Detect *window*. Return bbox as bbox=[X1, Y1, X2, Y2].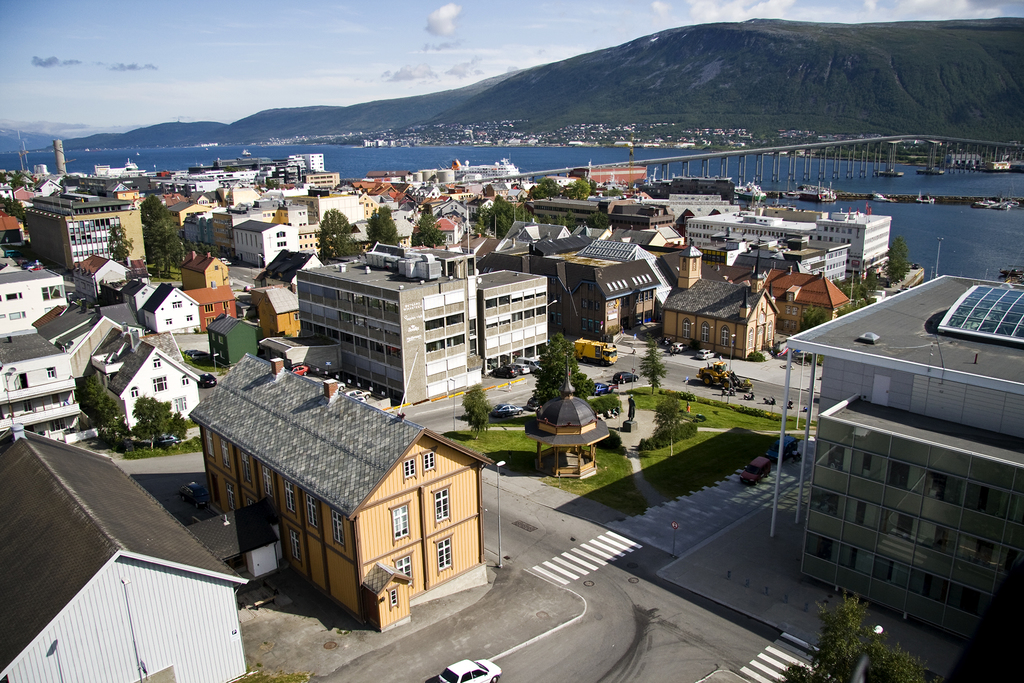
bbox=[205, 305, 213, 310].
